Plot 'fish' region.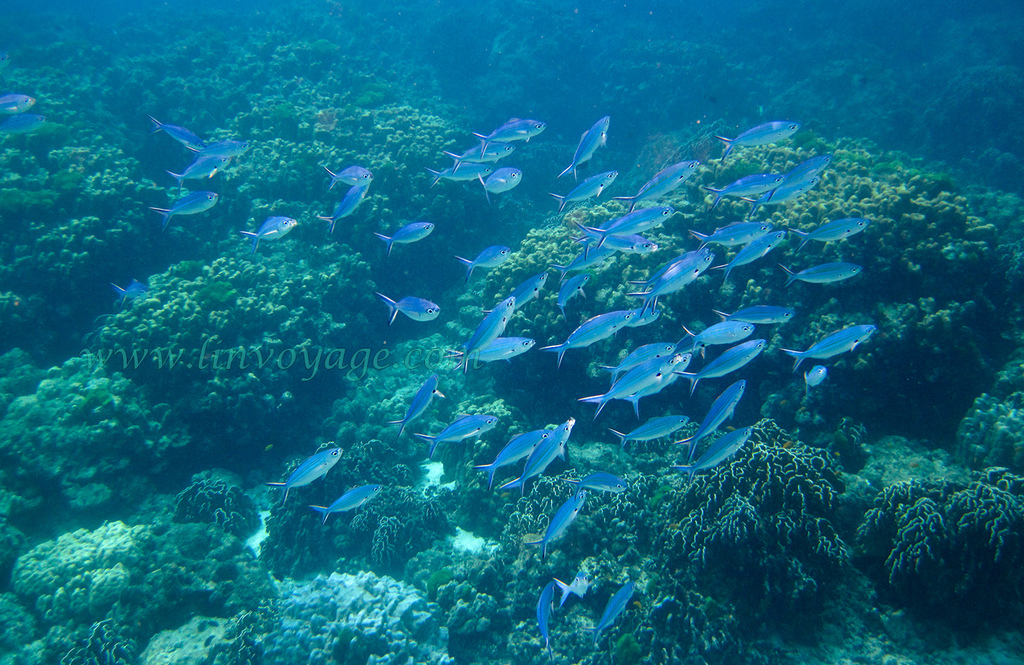
Plotted at 114, 279, 156, 306.
